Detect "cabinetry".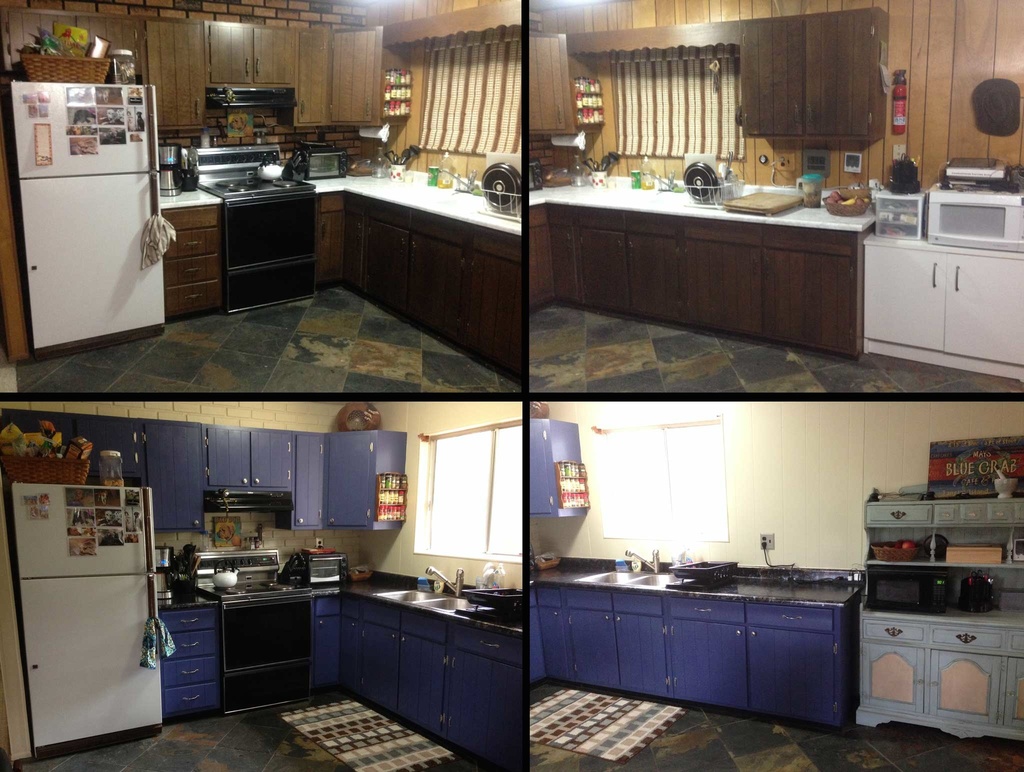
Detected at rect(850, 622, 926, 733).
